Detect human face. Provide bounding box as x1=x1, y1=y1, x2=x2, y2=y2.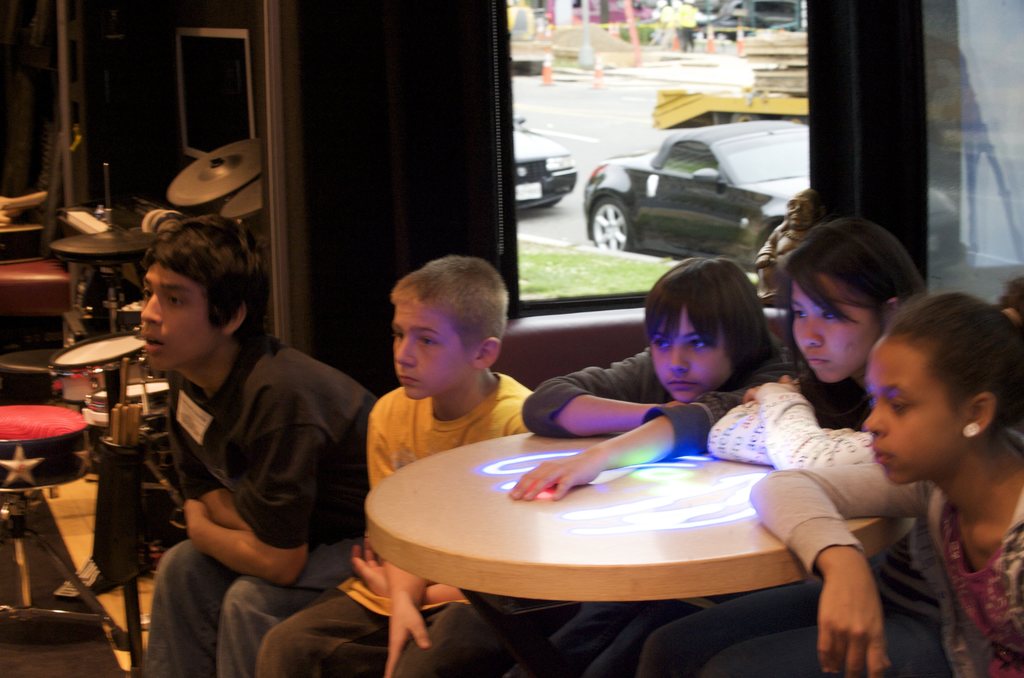
x1=790, y1=271, x2=878, y2=381.
